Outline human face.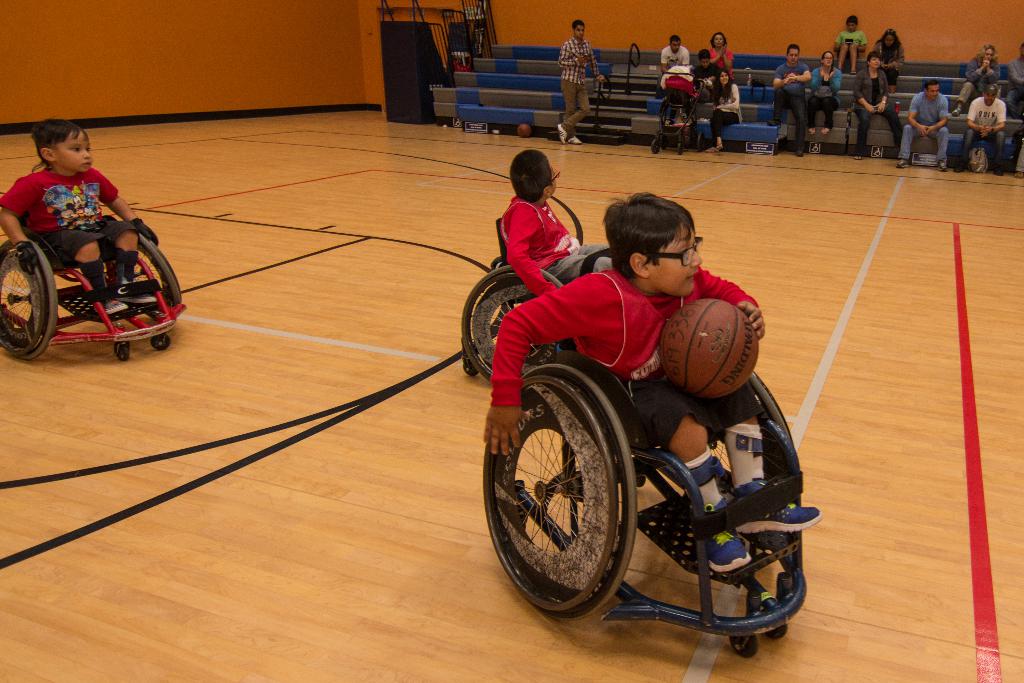
Outline: l=714, t=34, r=724, b=47.
